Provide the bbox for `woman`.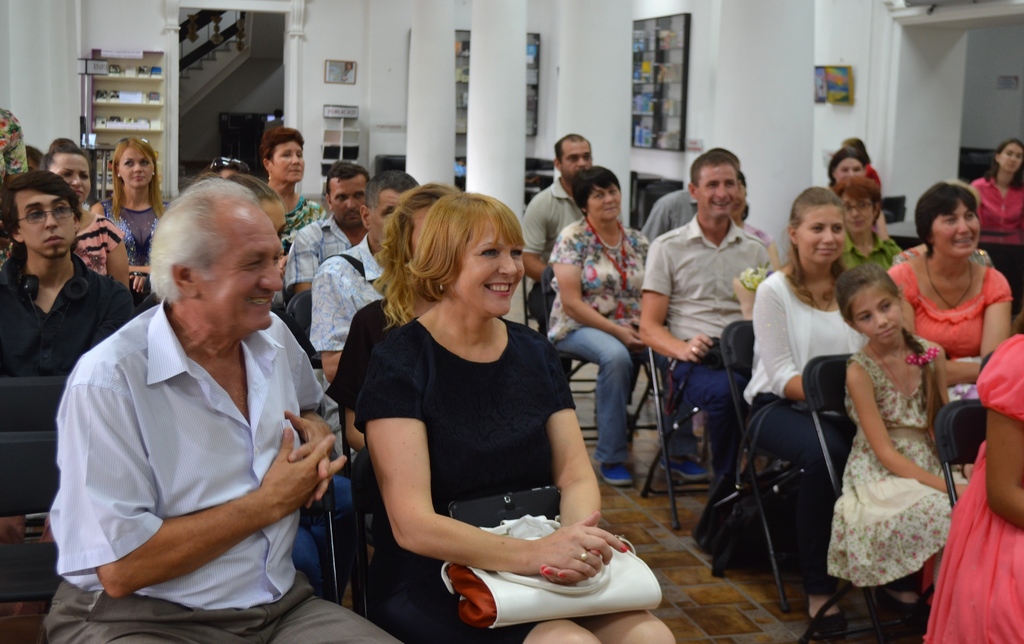
Rect(92, 136, 169, 301).
